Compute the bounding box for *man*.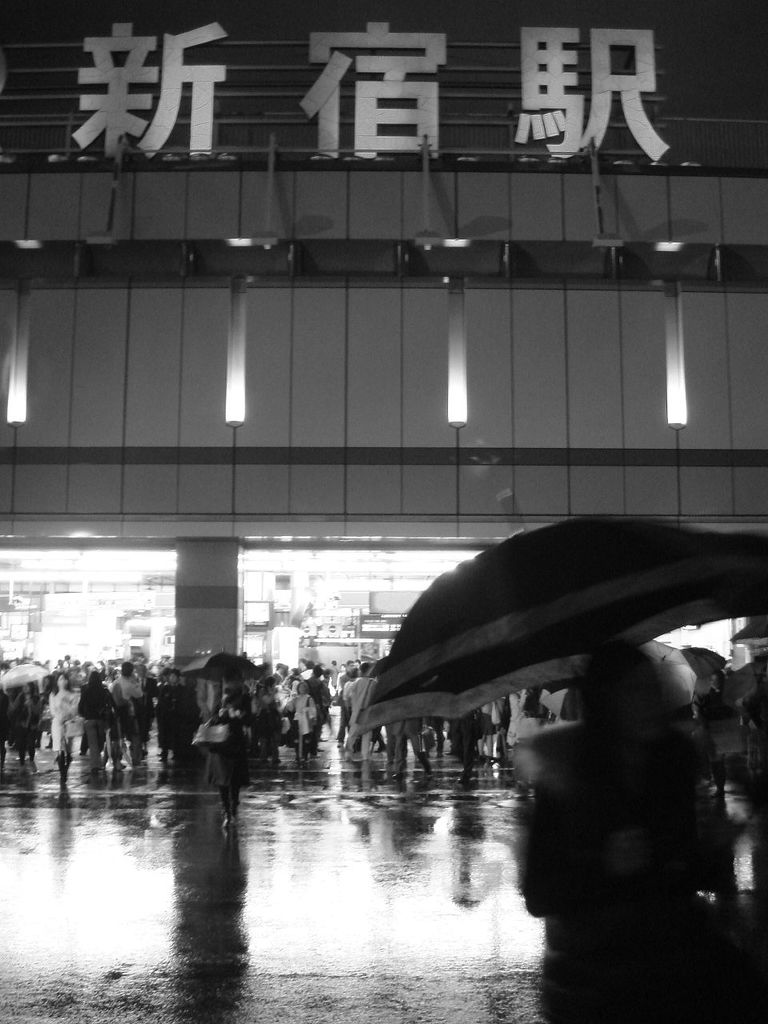
<bbox>78, 673, 114, 778</bbox>.
